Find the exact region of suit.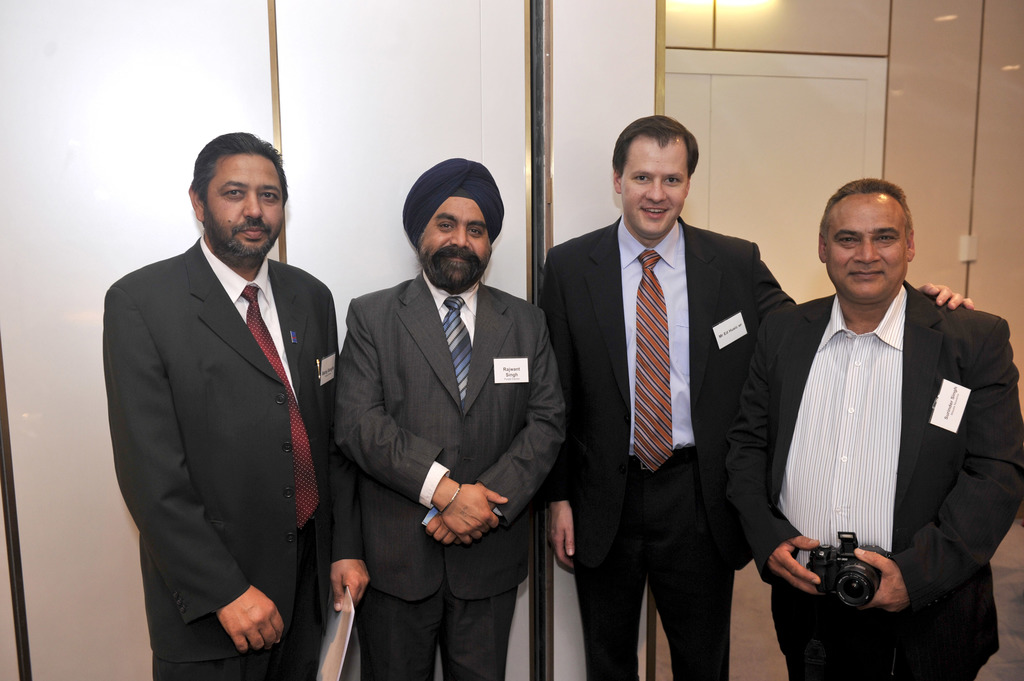
Exact region: locate(723, 280, 1023, 680).
